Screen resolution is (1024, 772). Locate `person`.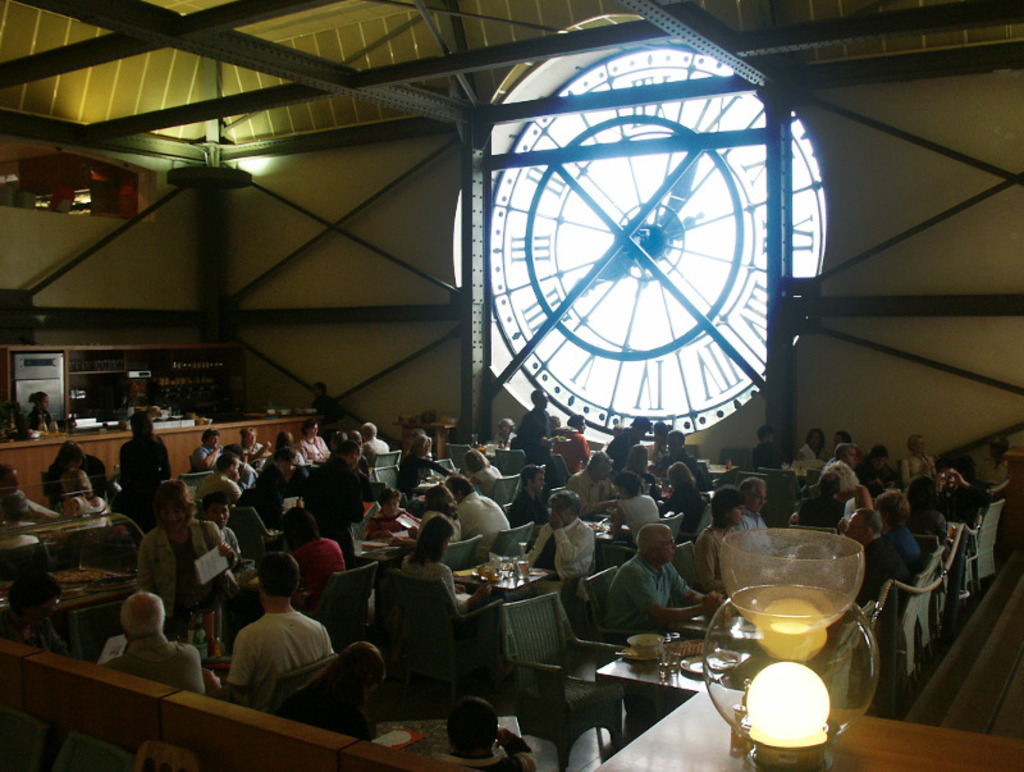
box(393, 512, 497, 611).
